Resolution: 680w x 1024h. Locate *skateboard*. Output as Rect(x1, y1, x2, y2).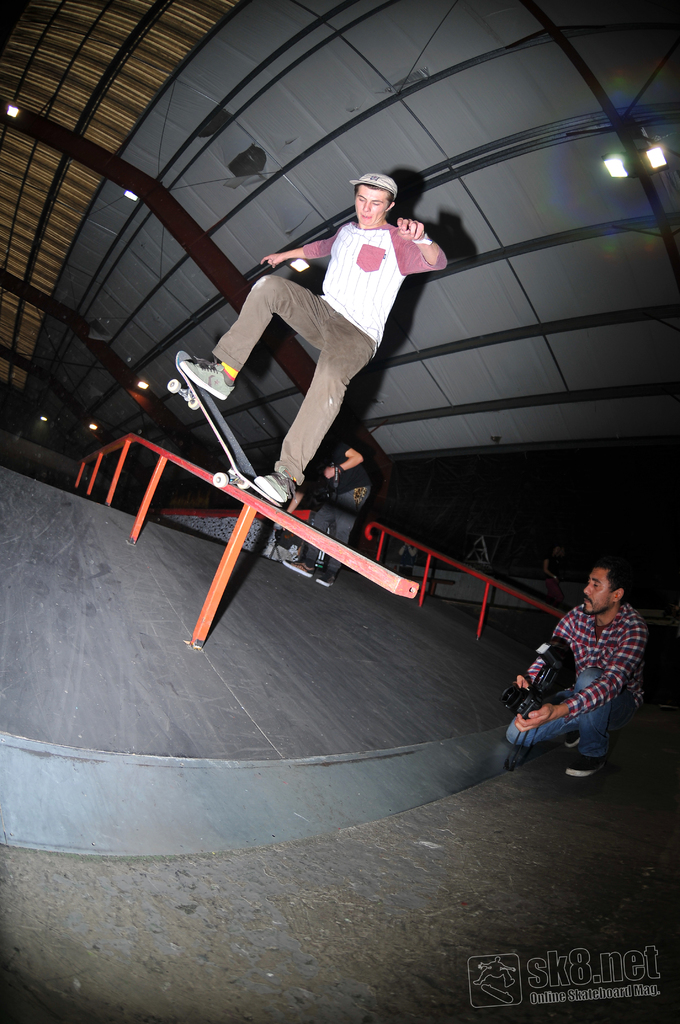
Rect(166, 348, 280, 508).
